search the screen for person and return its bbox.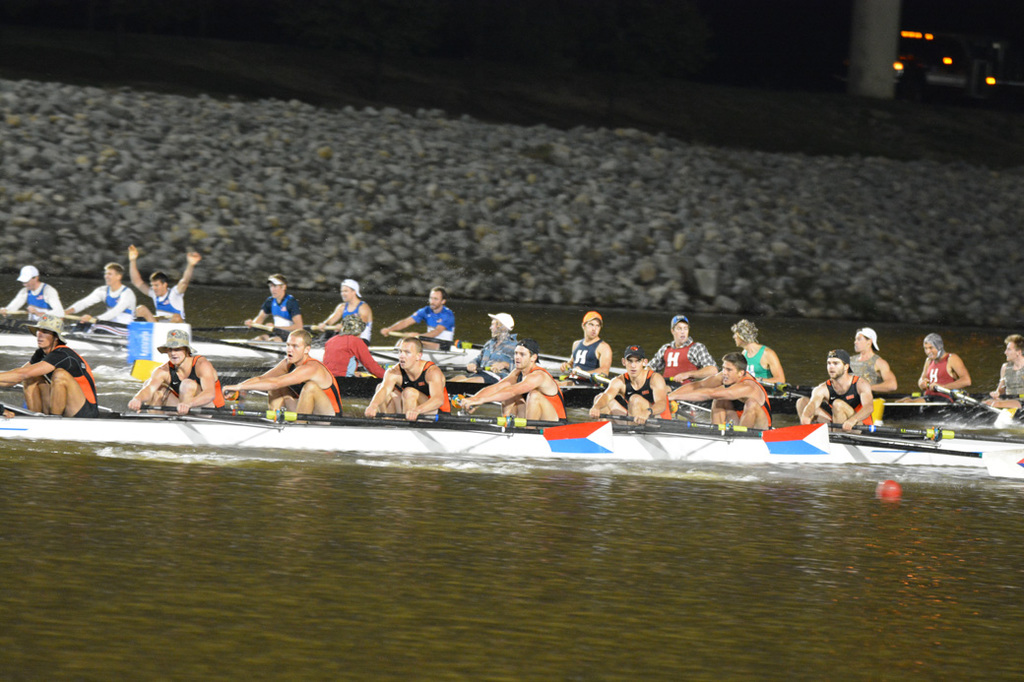
Found: 558 310 616 384.
